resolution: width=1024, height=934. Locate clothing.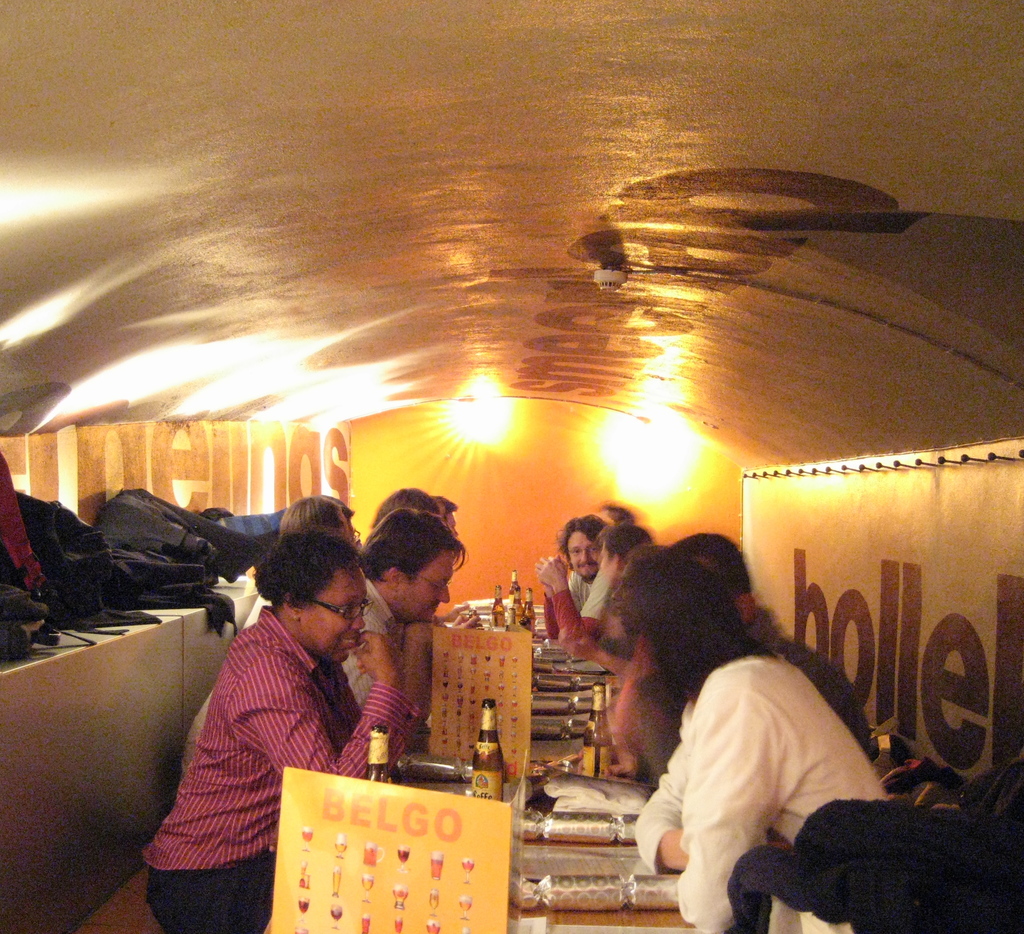
BBox(348, 590, 423, 760).
